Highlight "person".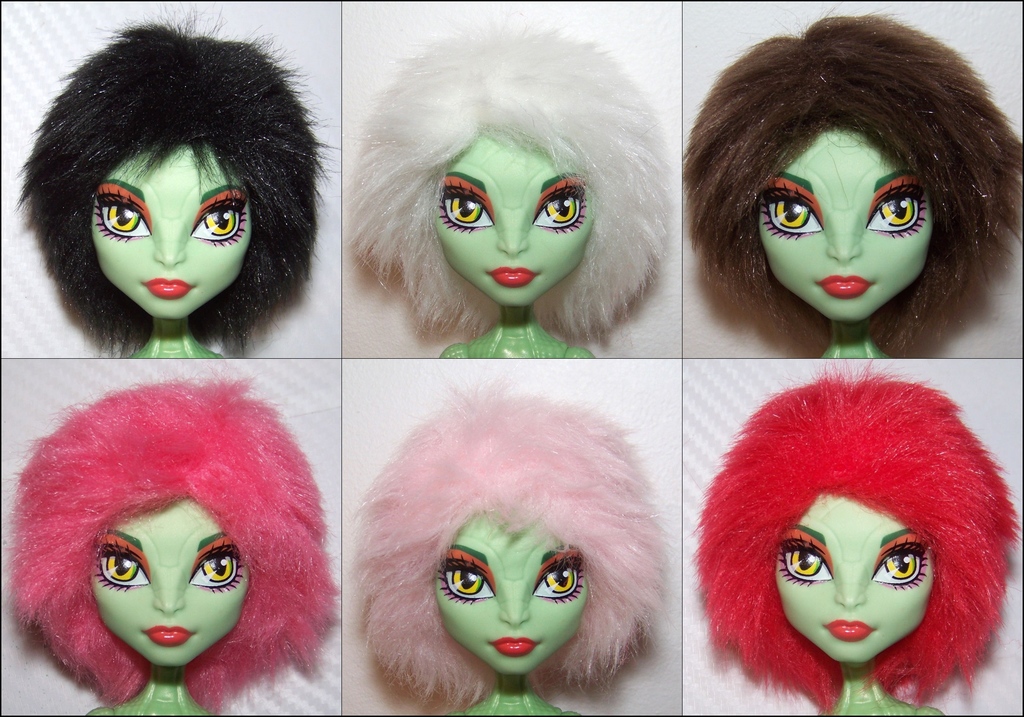
Highlighted region: box(696, 367, 1016, 716).
